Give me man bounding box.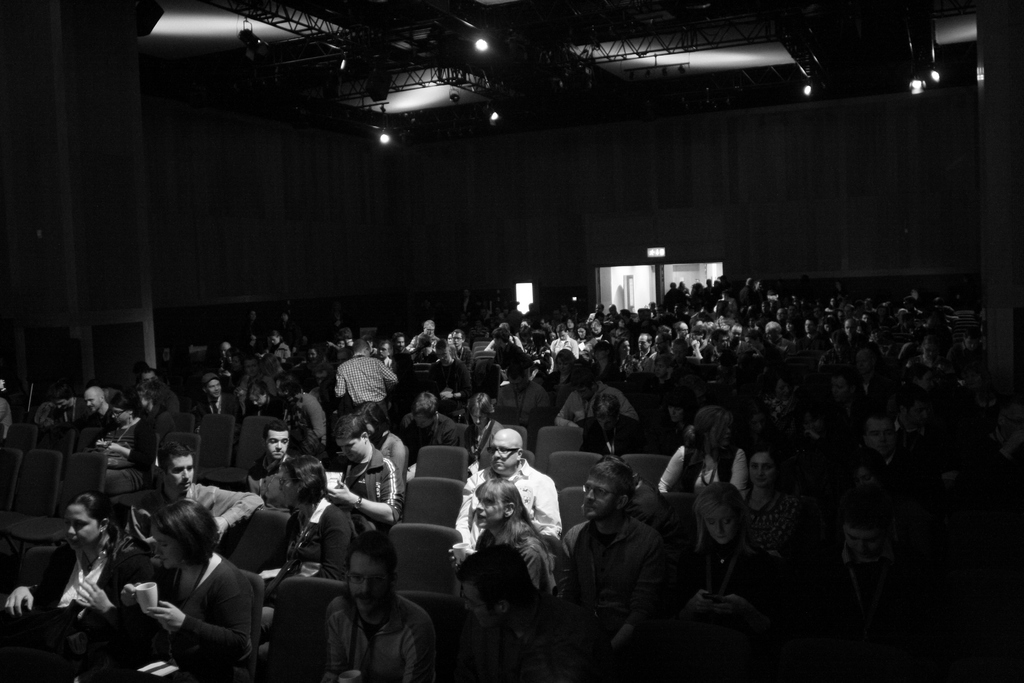
(x1=406, y1=315, x2=447, y2=360).
